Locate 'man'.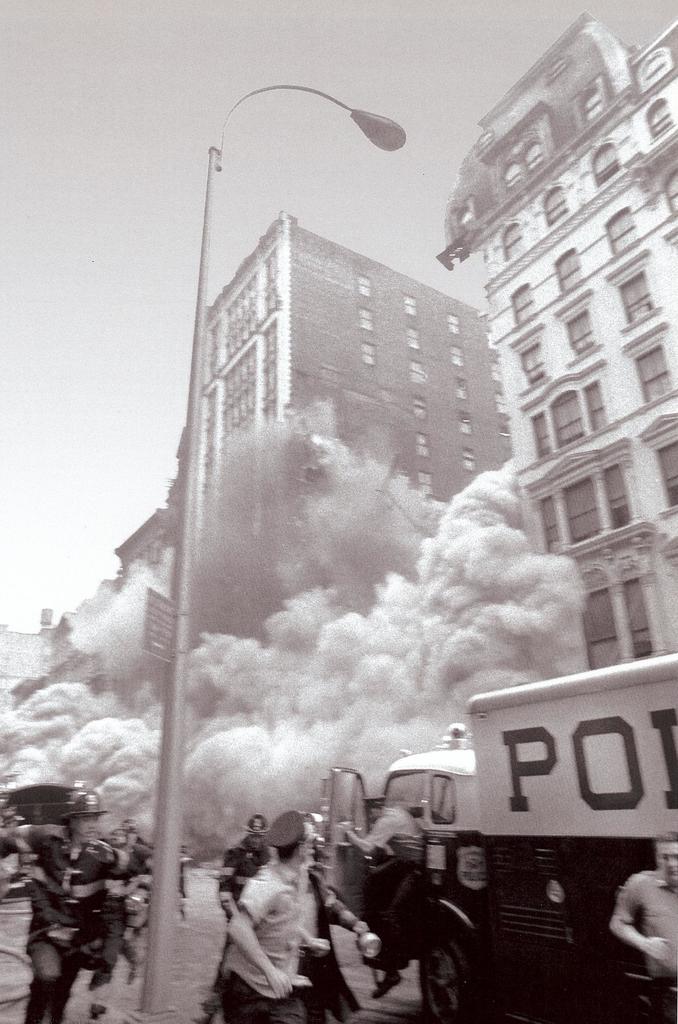
Bounding box: select_region(608, 835, 677, 1023).
